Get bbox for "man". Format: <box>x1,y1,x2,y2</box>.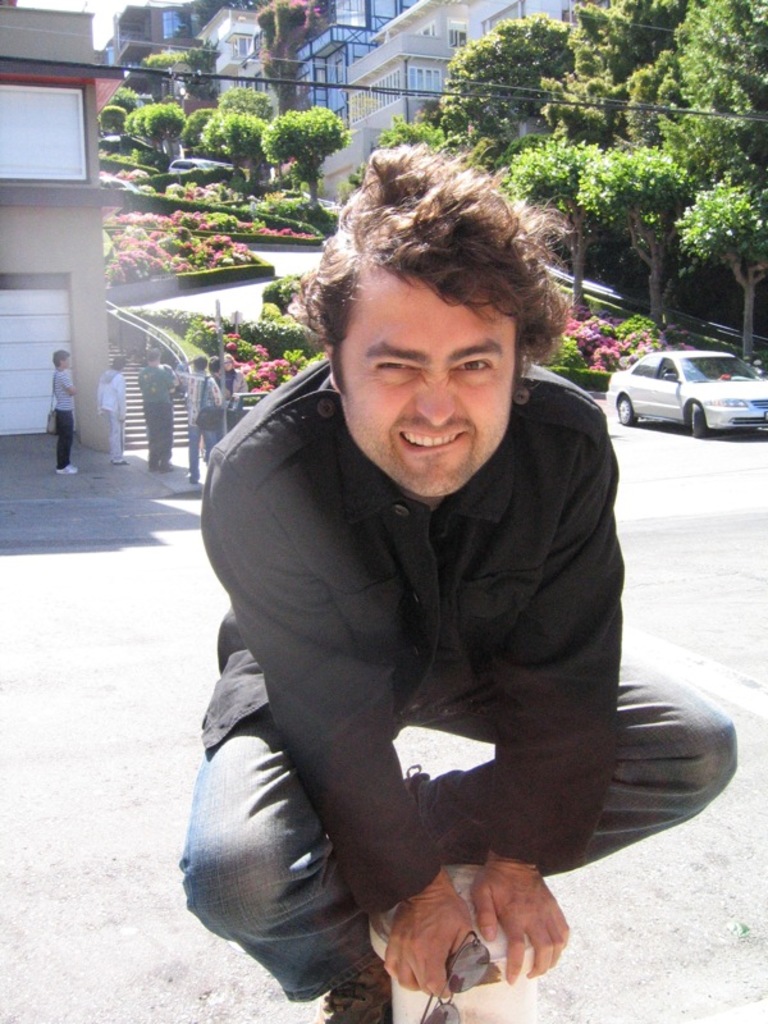
<box>136,349,174,470</box>.
